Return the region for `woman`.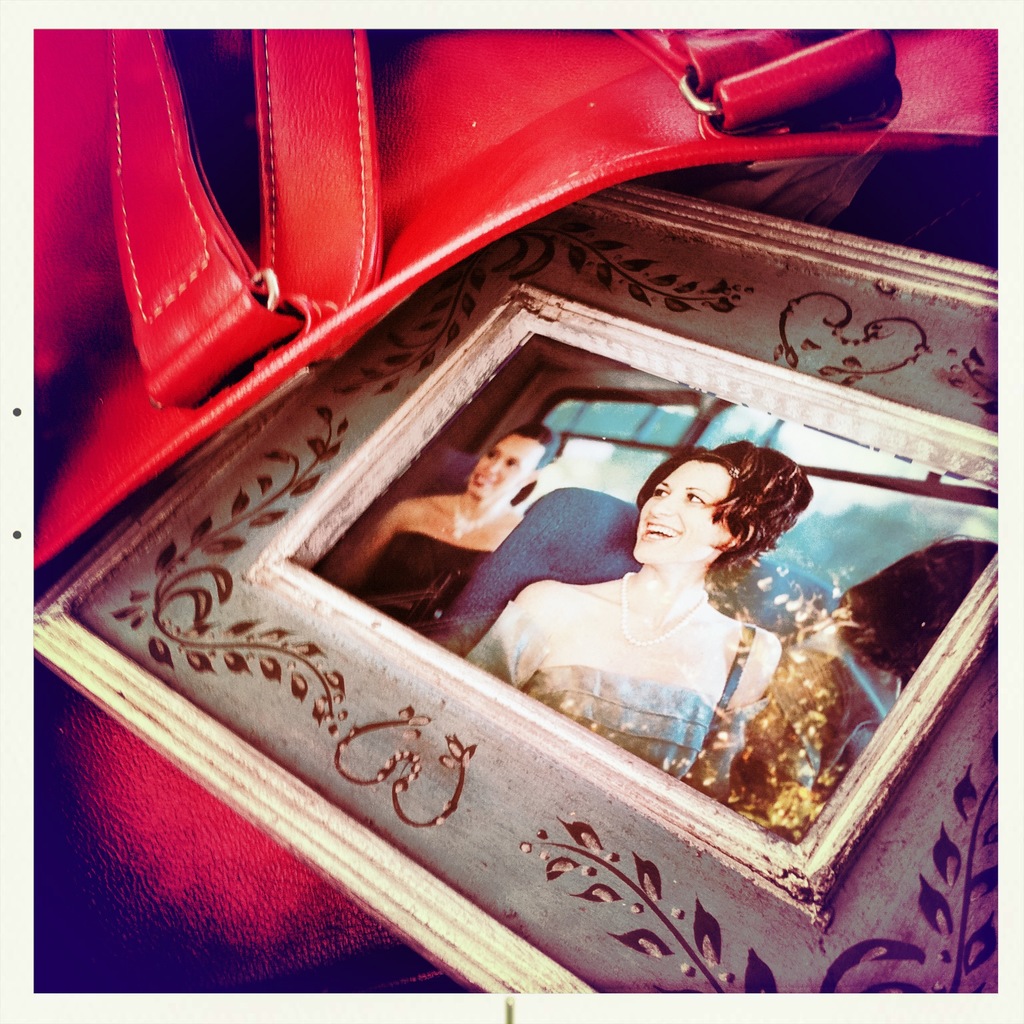
{"left": 431, "top": 394, "right": 865, "bottom": 804}.
